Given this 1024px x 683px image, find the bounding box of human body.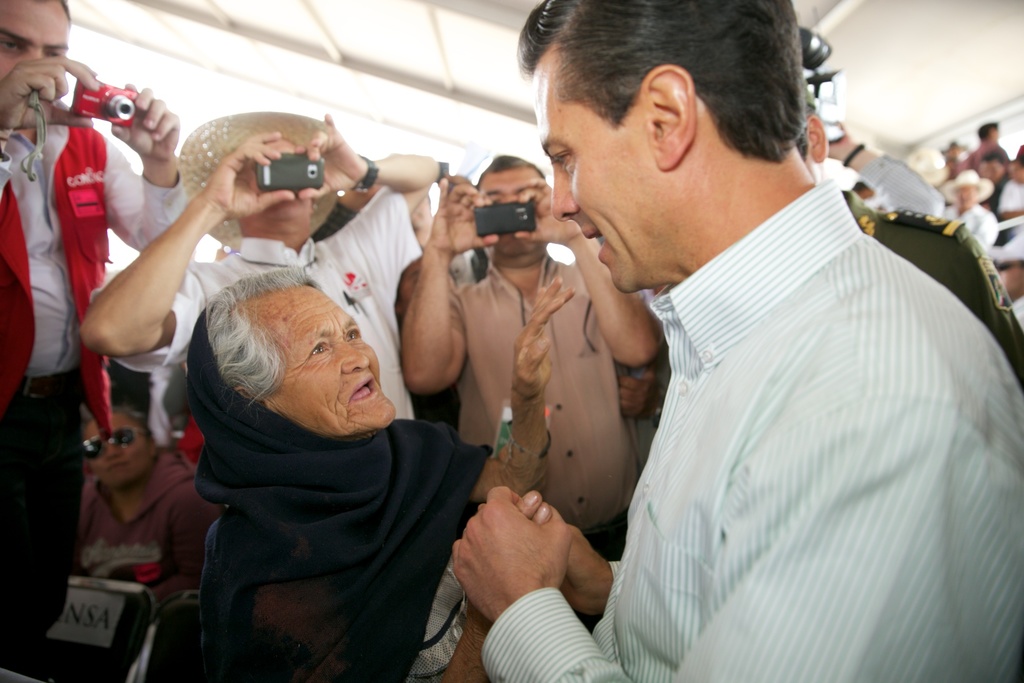
(x1=837, y1=190, x2=1023, y2=372).
